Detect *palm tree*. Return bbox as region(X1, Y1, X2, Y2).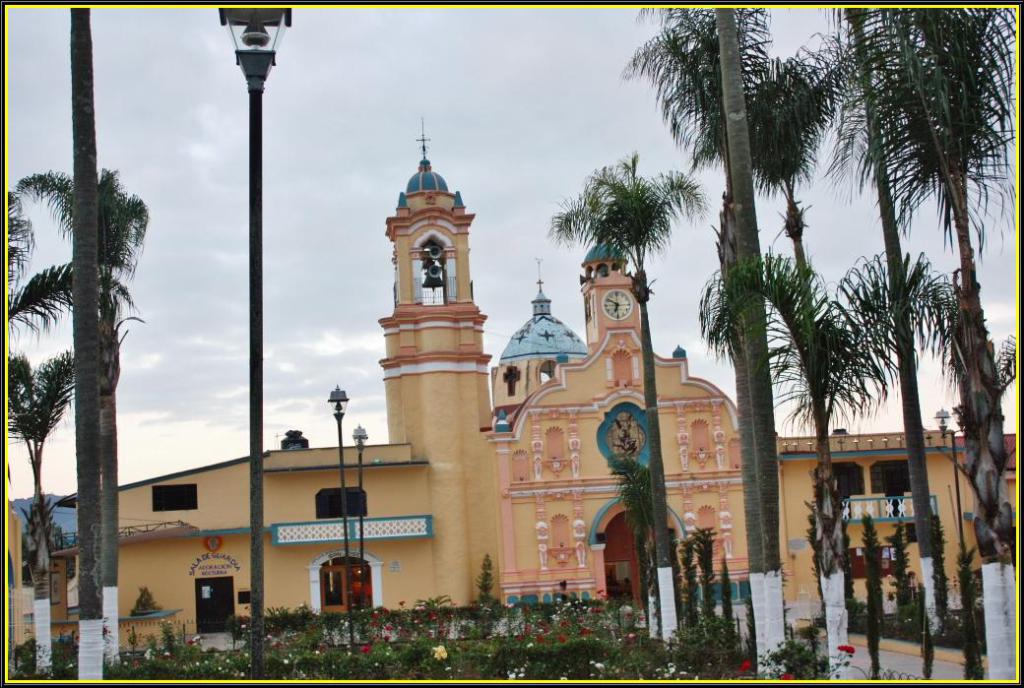
region(686, 5, 822, 677).
